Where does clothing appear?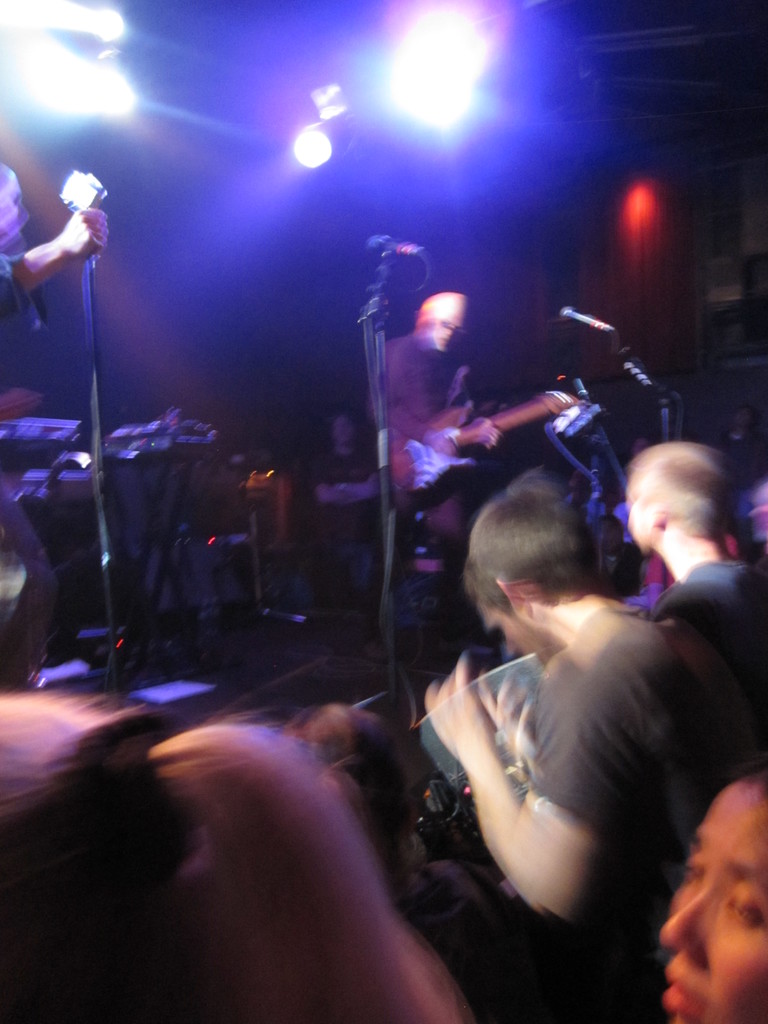
Appears at [529, 607, 767, 956].
